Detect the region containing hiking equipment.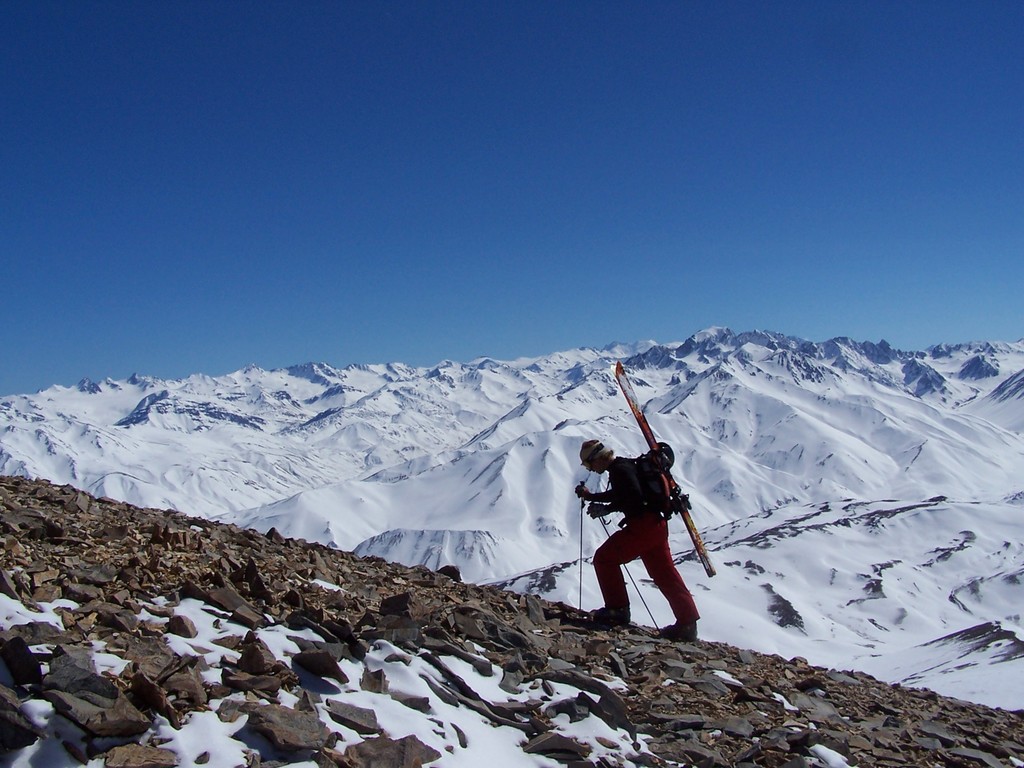
Rect(577, 479, 580, 611).
